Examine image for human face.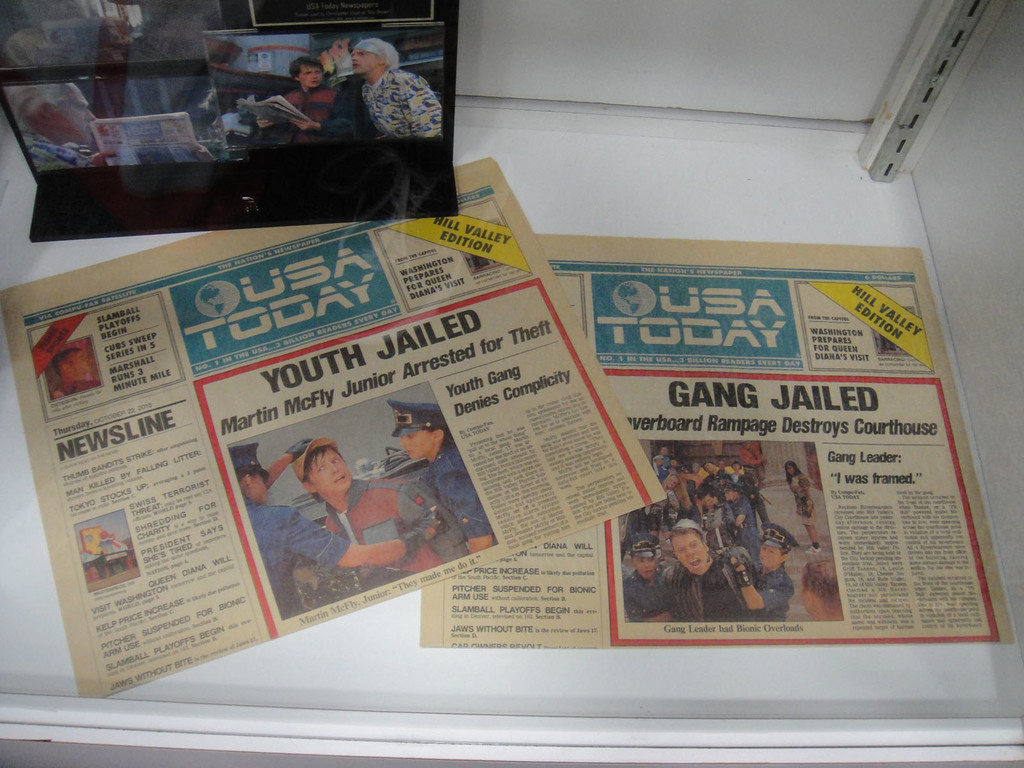
Examination result: [x1=397, y1=433, x2=435, y2=460].
